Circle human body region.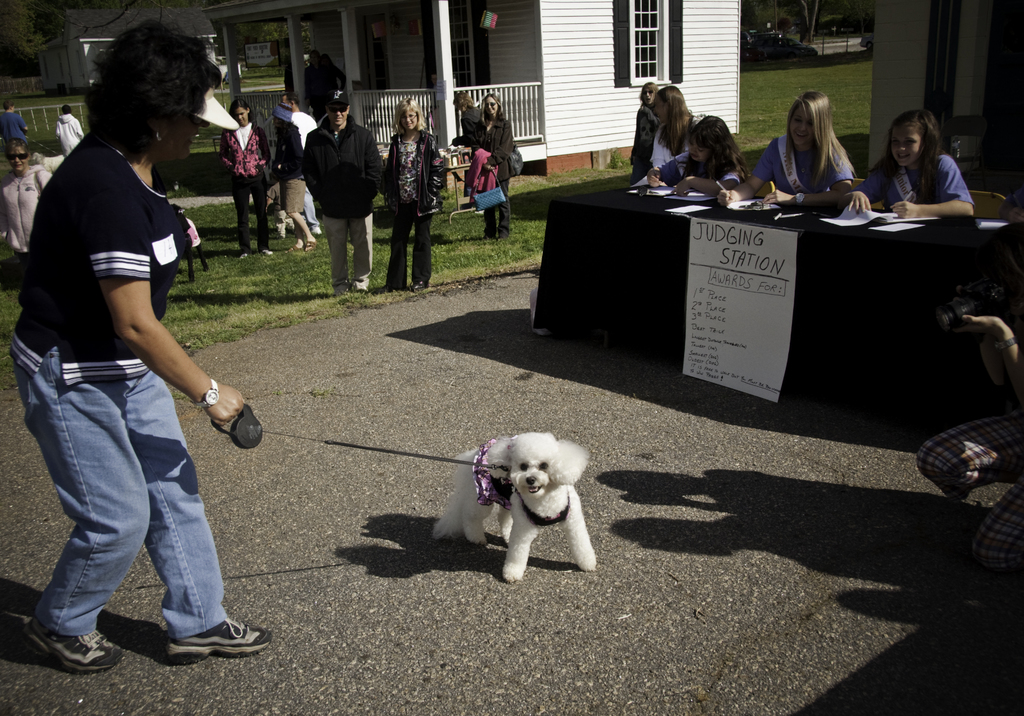
Region: left=835, top=150, right=975, bottom=218.
